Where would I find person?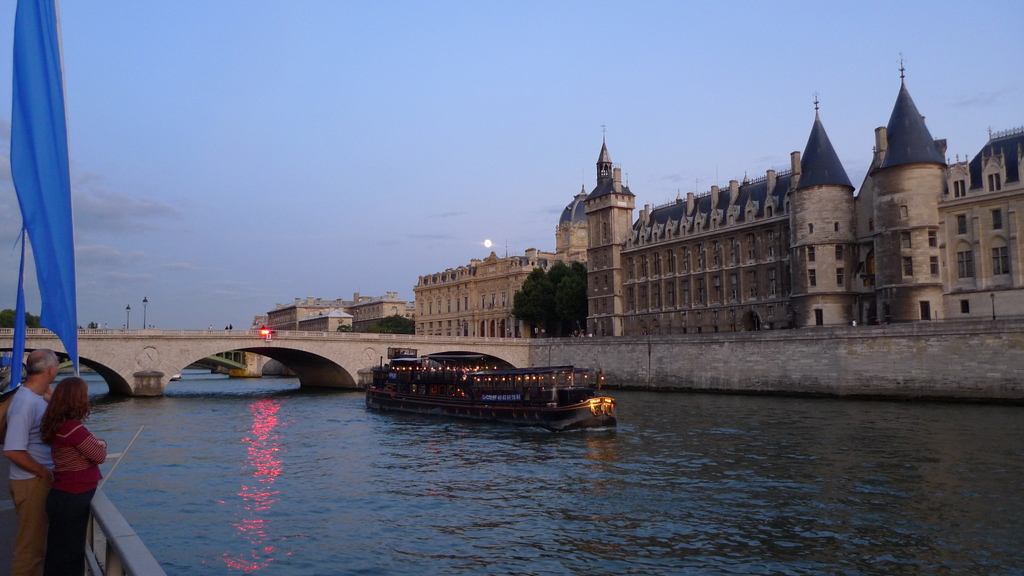
At (x1=3, y1=342, x2=58, y2=570).
